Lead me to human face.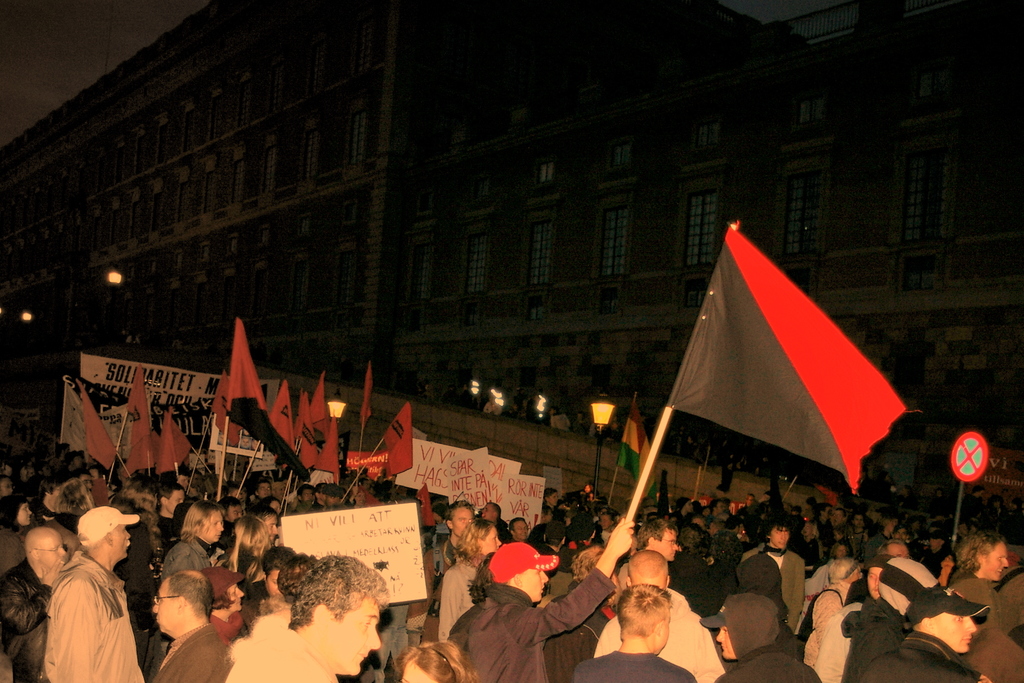
Lead to locate(927, 615, 976, 650).
